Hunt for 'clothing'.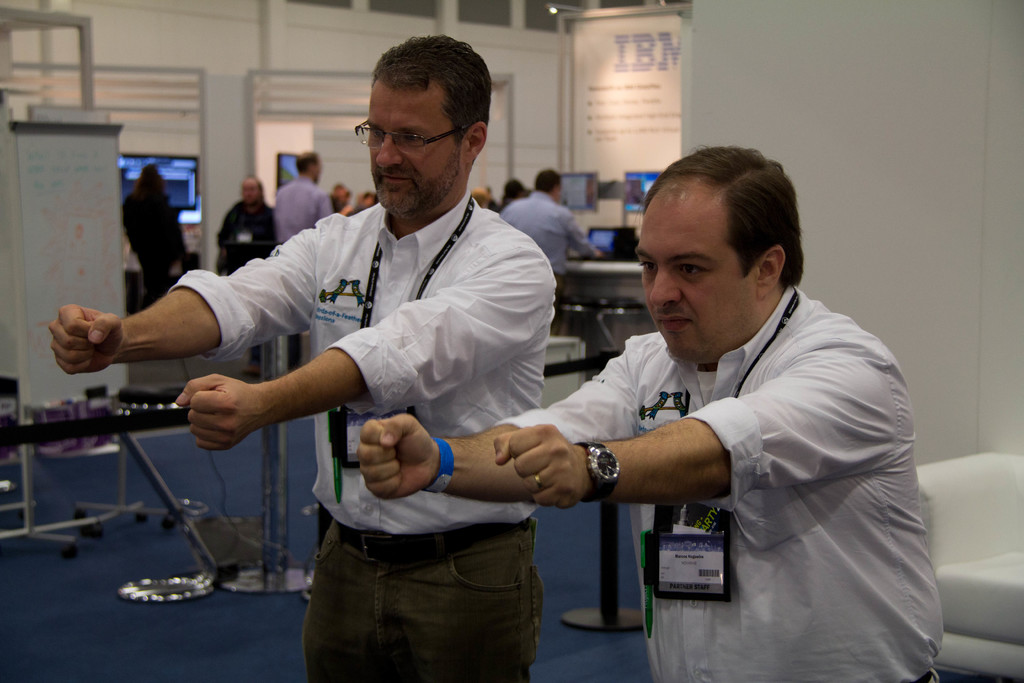
Hunted down at [303, 511, 547, 682].
